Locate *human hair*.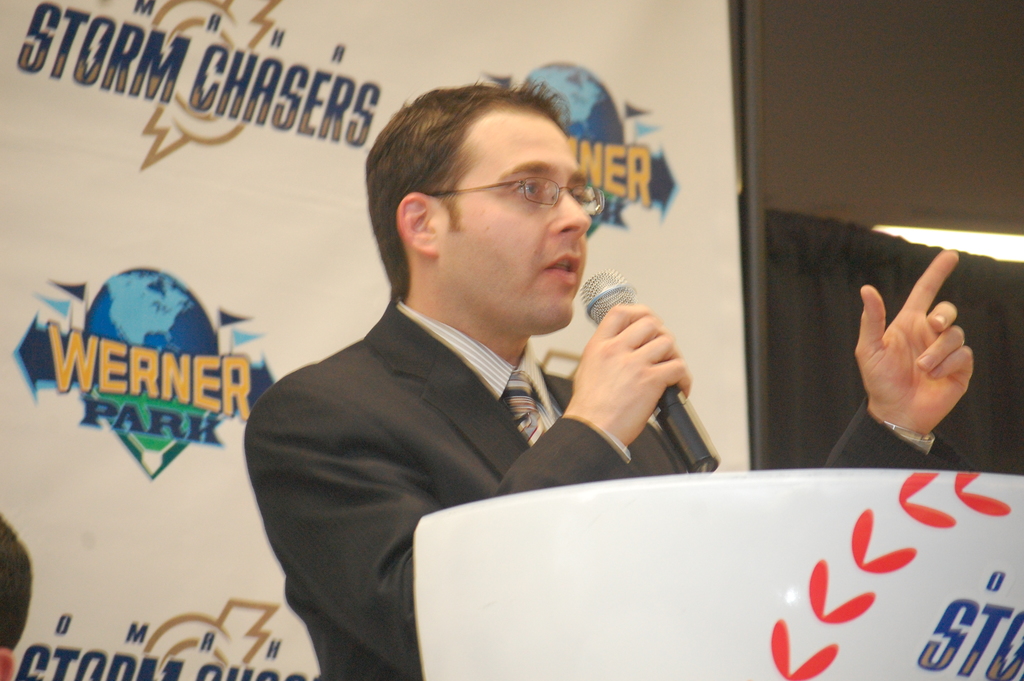
Bounding box: bbox=[359, 69, 601, 332].
